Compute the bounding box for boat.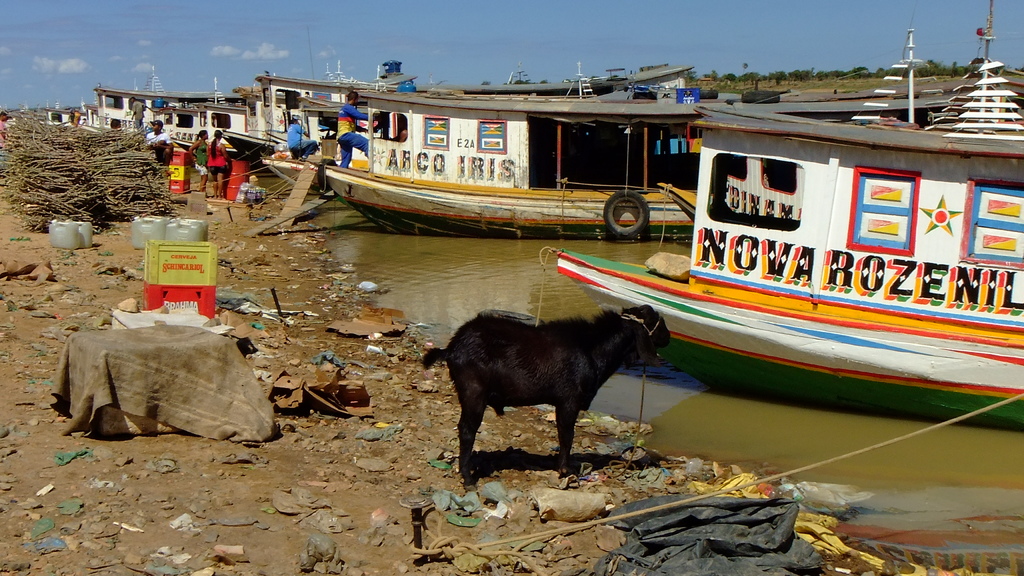
221:74:381:170.
